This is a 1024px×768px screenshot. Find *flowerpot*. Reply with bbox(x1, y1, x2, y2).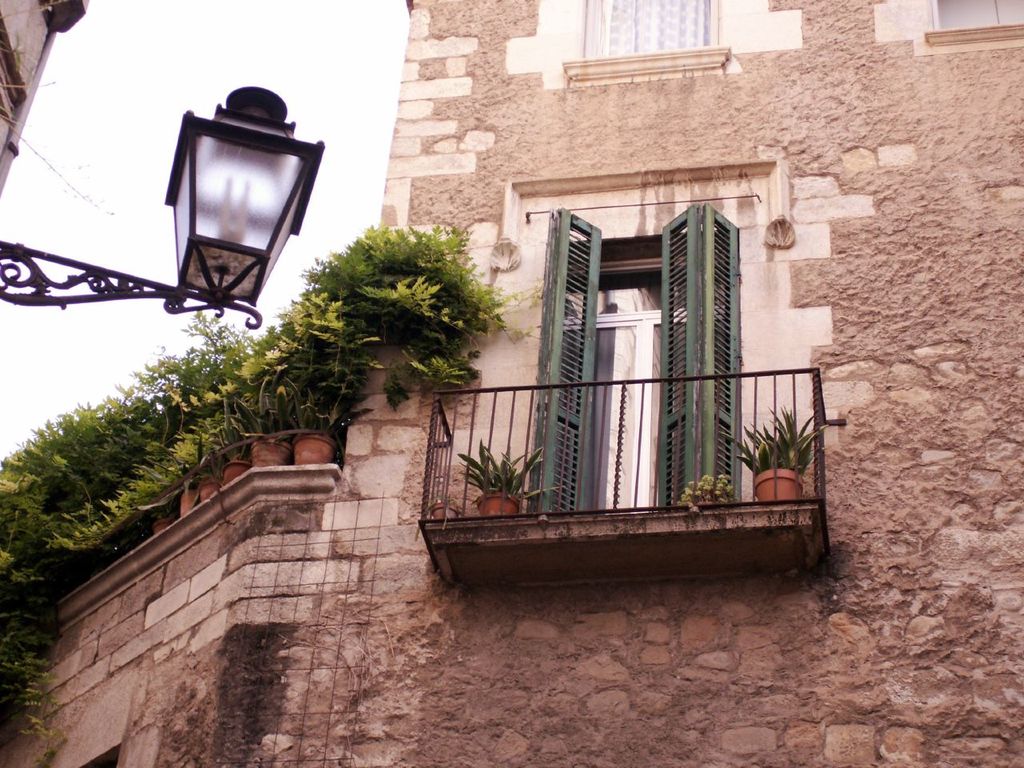
bbox(250, 432, 287, 468).
